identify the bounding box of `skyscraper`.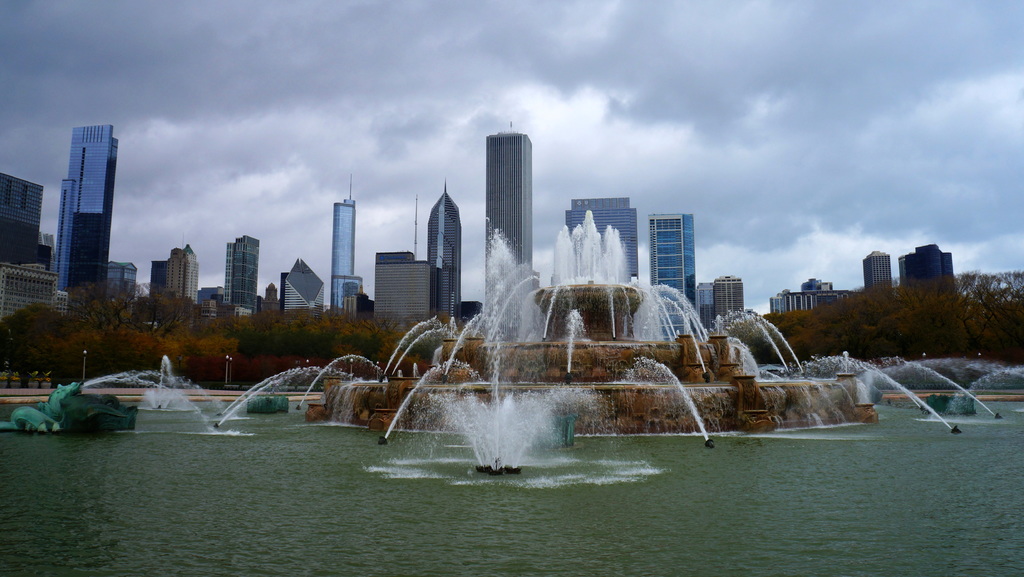
(x1=479, y1=127, x2=538, y2=343).
